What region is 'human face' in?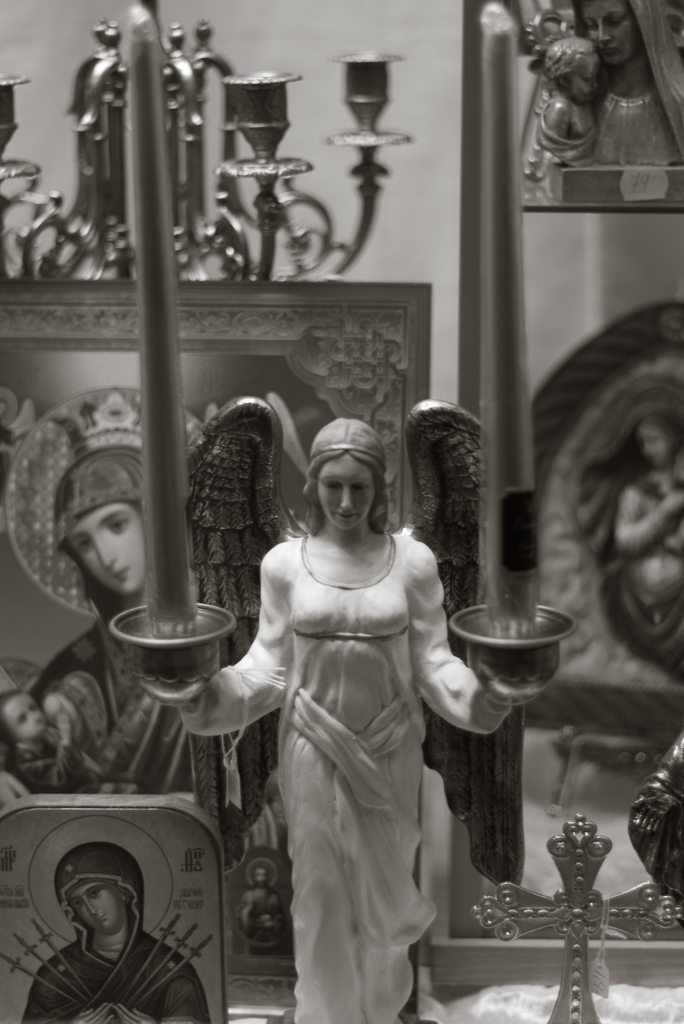
<box>72,882,121,933</box>.
